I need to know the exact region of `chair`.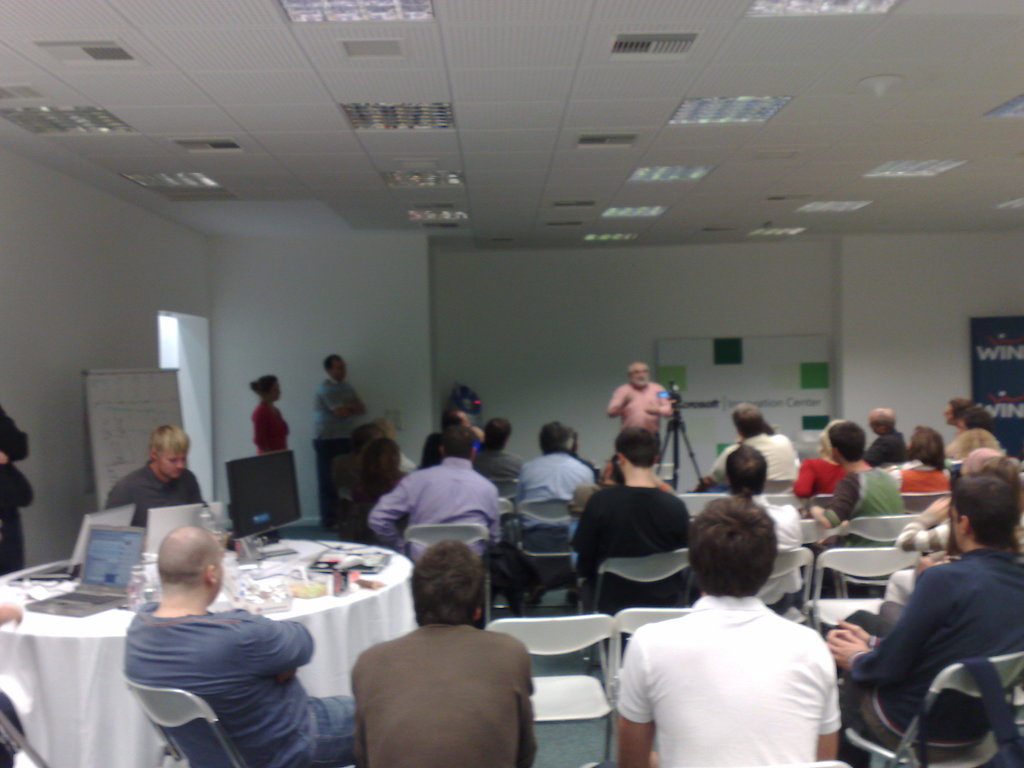
Region: (842, 512, 924, 546).
